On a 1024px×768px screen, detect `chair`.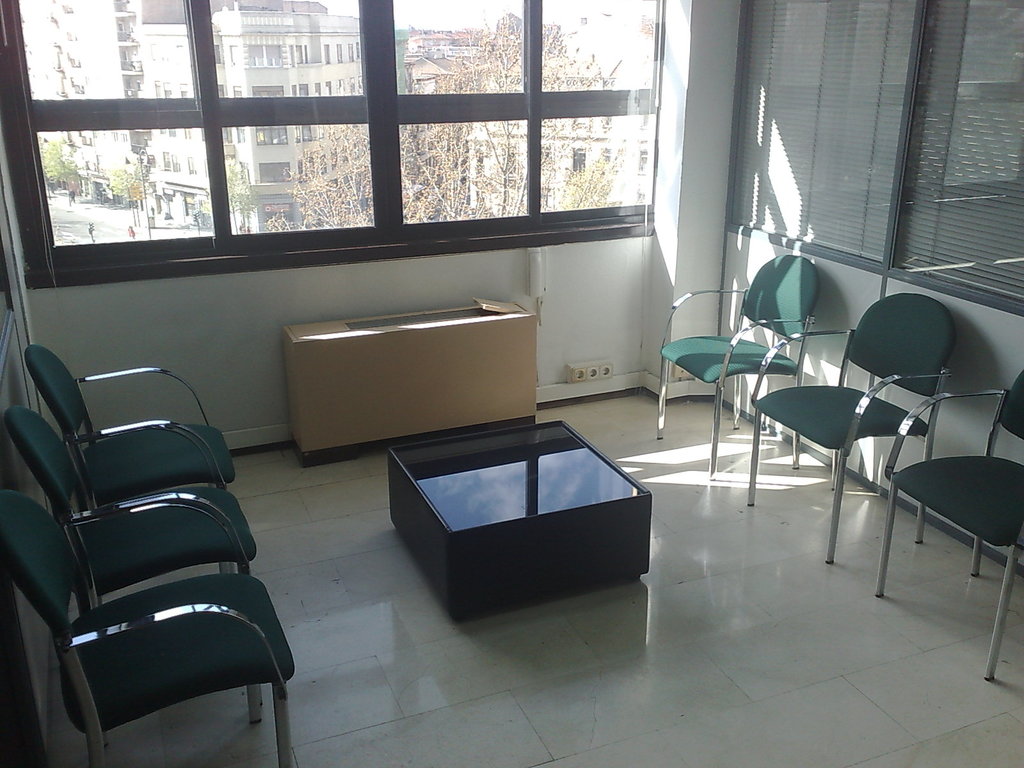
crop(0, 485, 297, 767).
